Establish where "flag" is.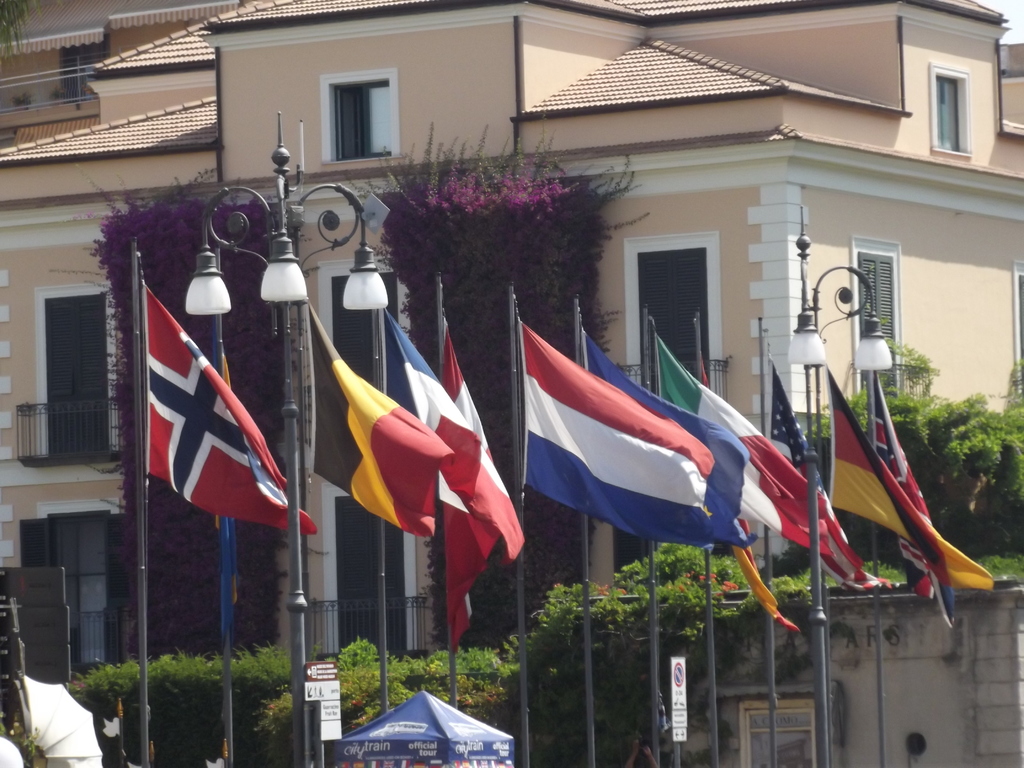
Established at pyautogui.locateOnScreen(652, 319, 909, 637).
